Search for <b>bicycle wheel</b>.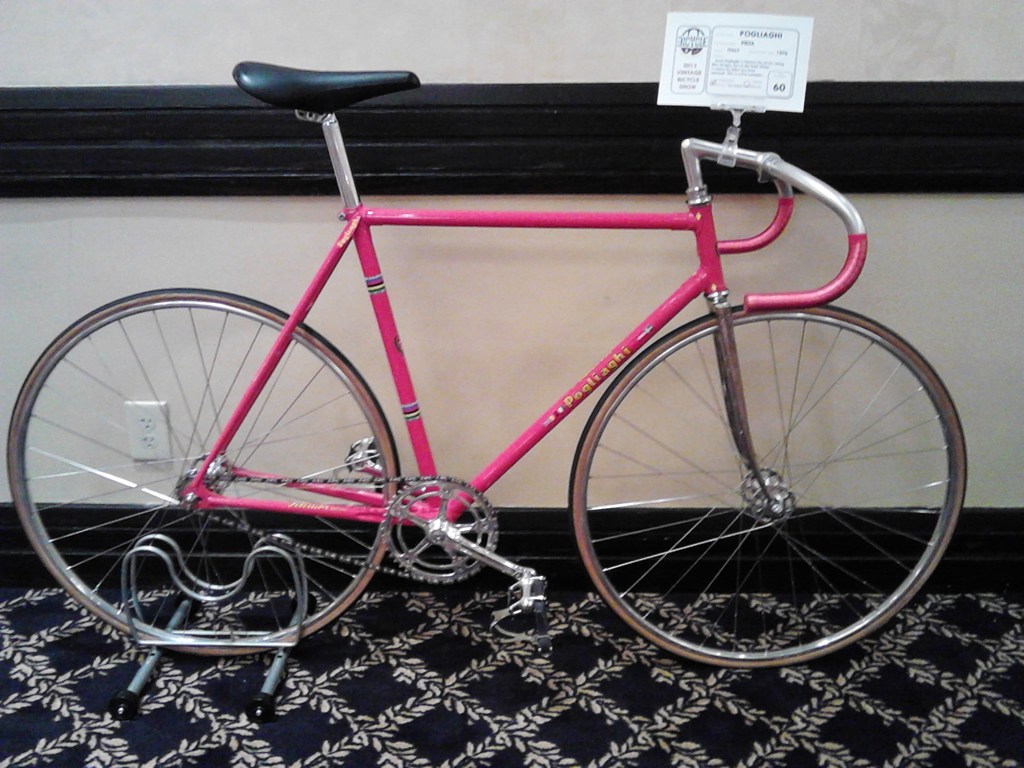
Found at bbox=[567, 301, 973, 673].
